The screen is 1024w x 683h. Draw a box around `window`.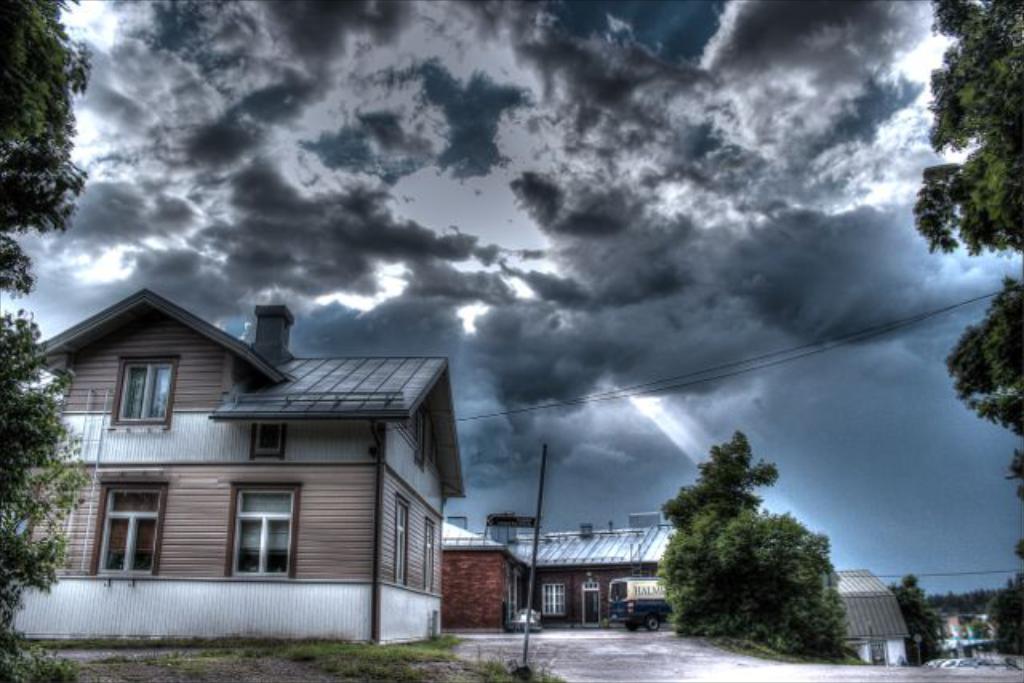
<region>88, 485, 162, 574</region>.
